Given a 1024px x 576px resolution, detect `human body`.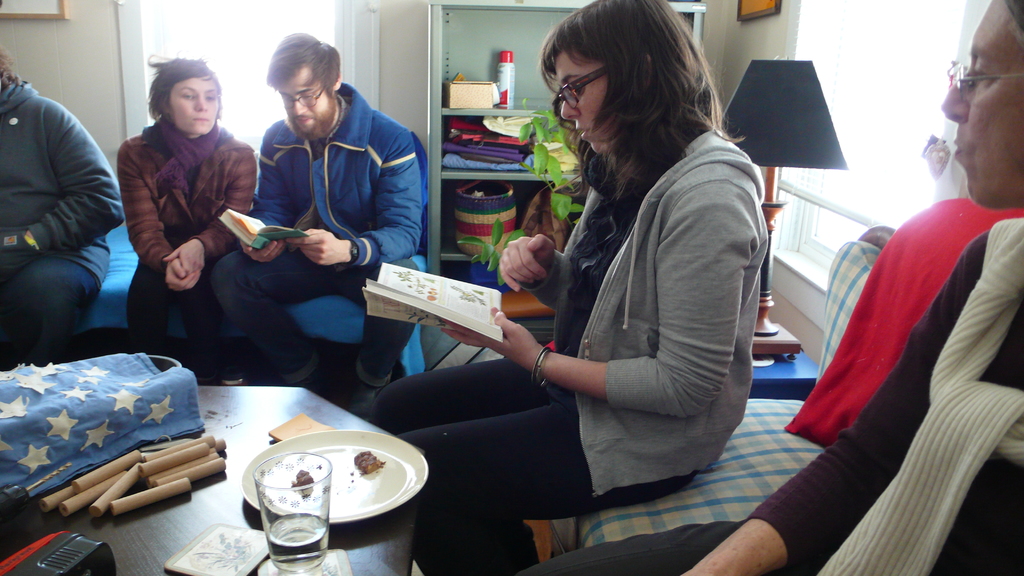
104, 55, 256, 380.
